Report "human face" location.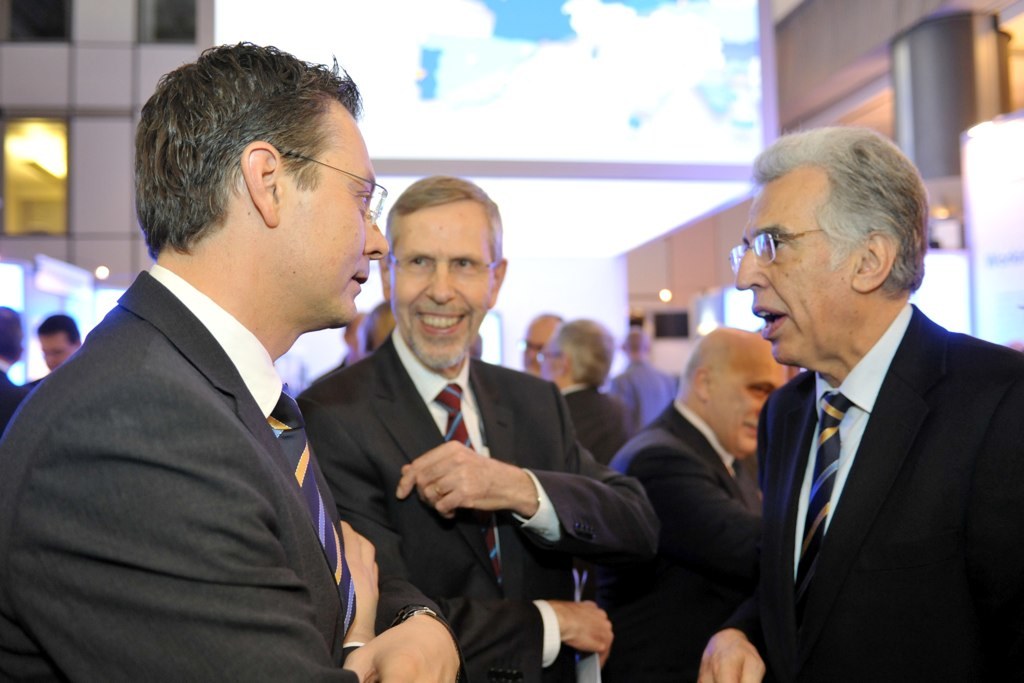
Report: select_region(38, 327, 71, 372).
